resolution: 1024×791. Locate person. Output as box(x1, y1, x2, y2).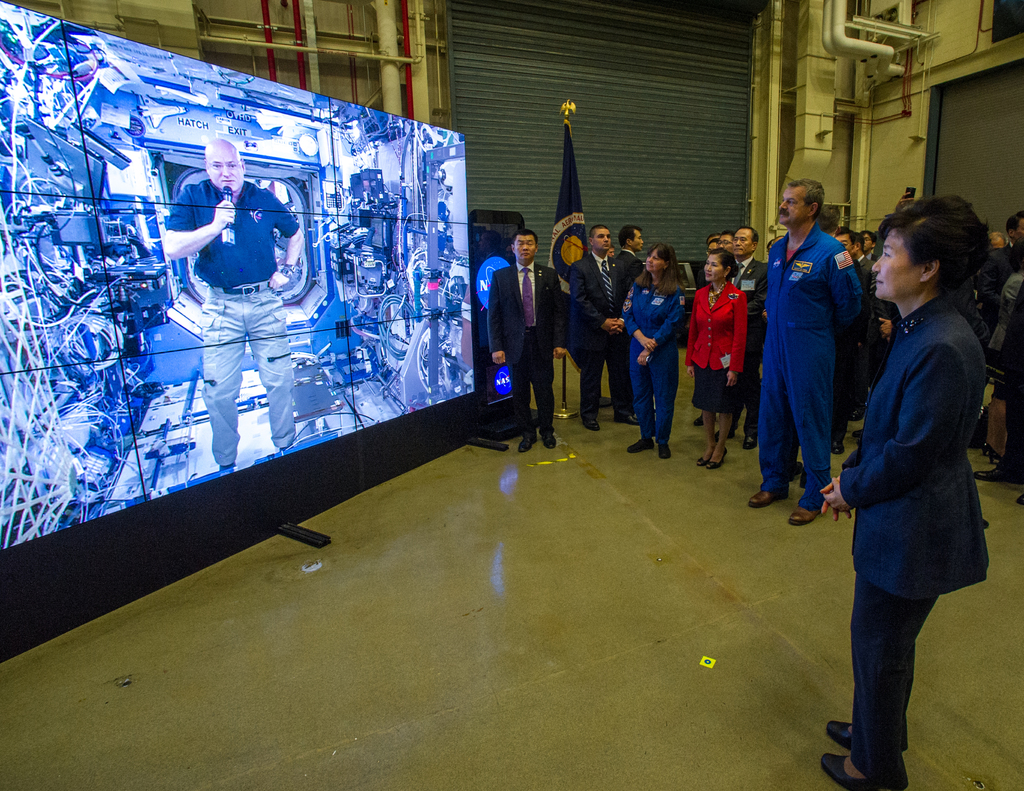
box(778, 175, 879, 544).
